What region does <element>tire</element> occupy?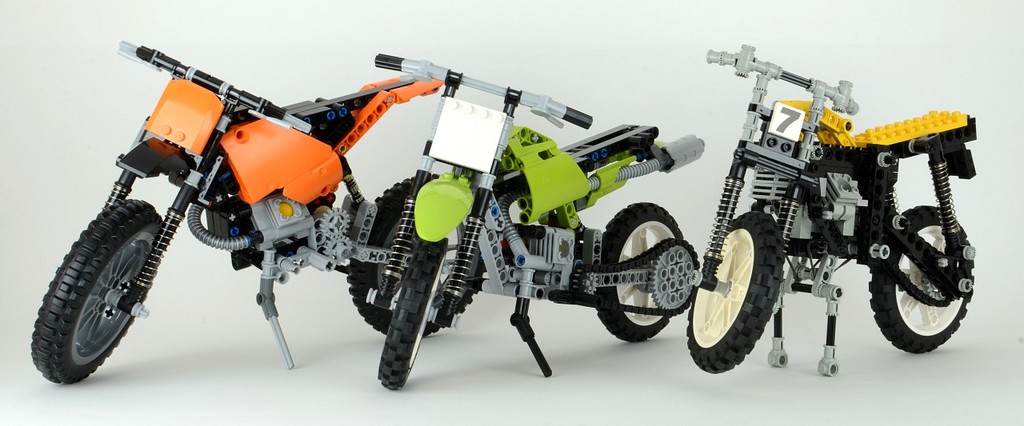
{"x1": 592, "y1": 202, "x2": 694, "y2": 340}.
